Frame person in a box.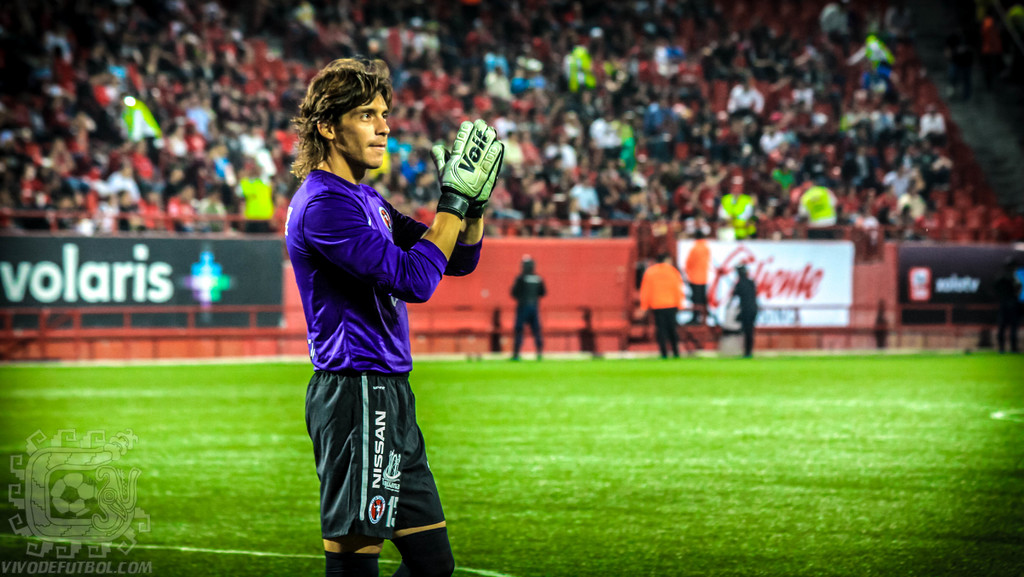
bbox=(630, 248, 684, 352).
